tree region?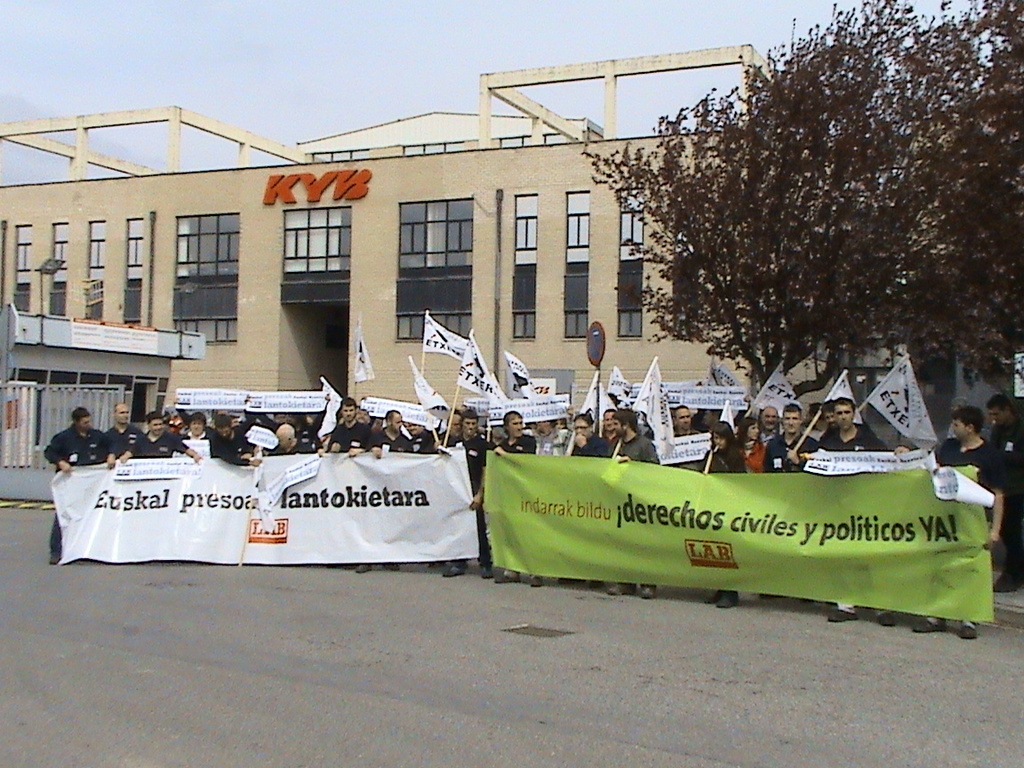
l=628, t=31, r=993, b=408
